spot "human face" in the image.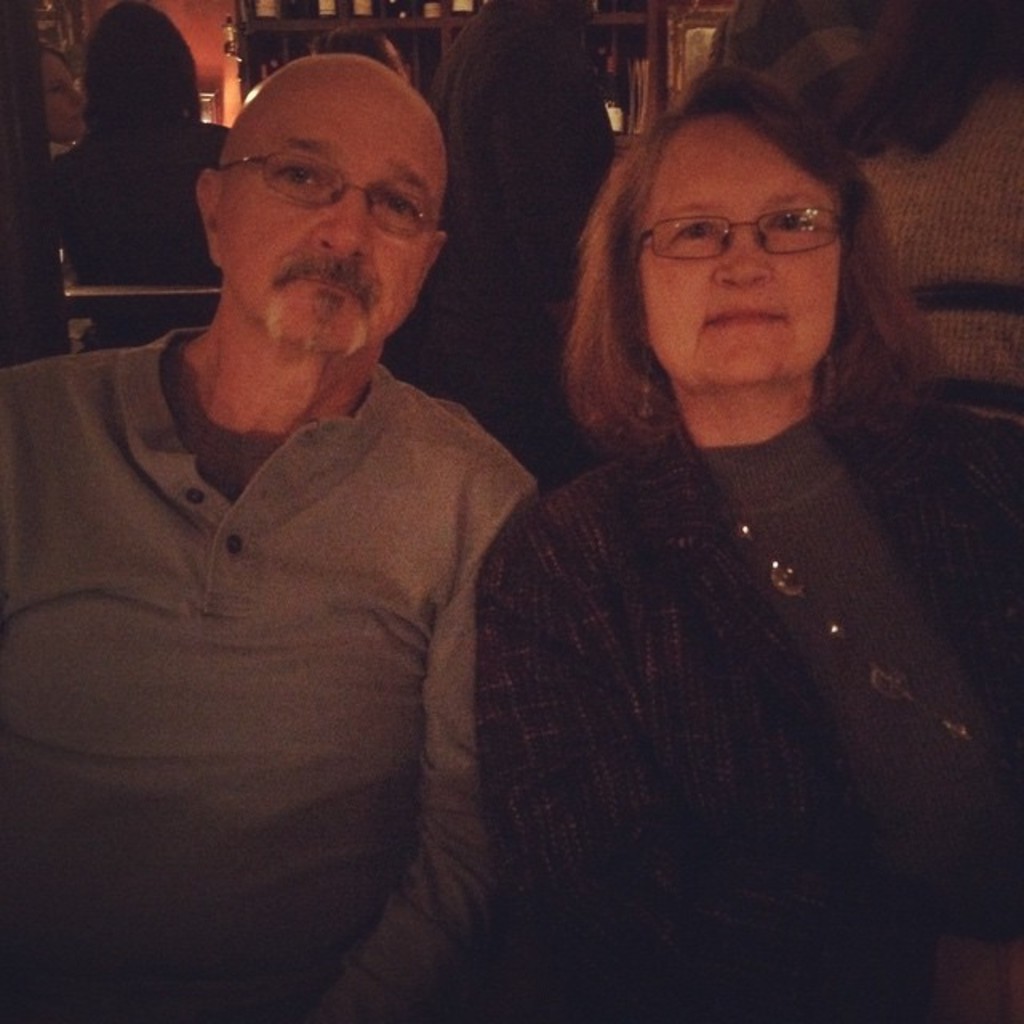
"human face" found at box(640, 112, 845, 392).
